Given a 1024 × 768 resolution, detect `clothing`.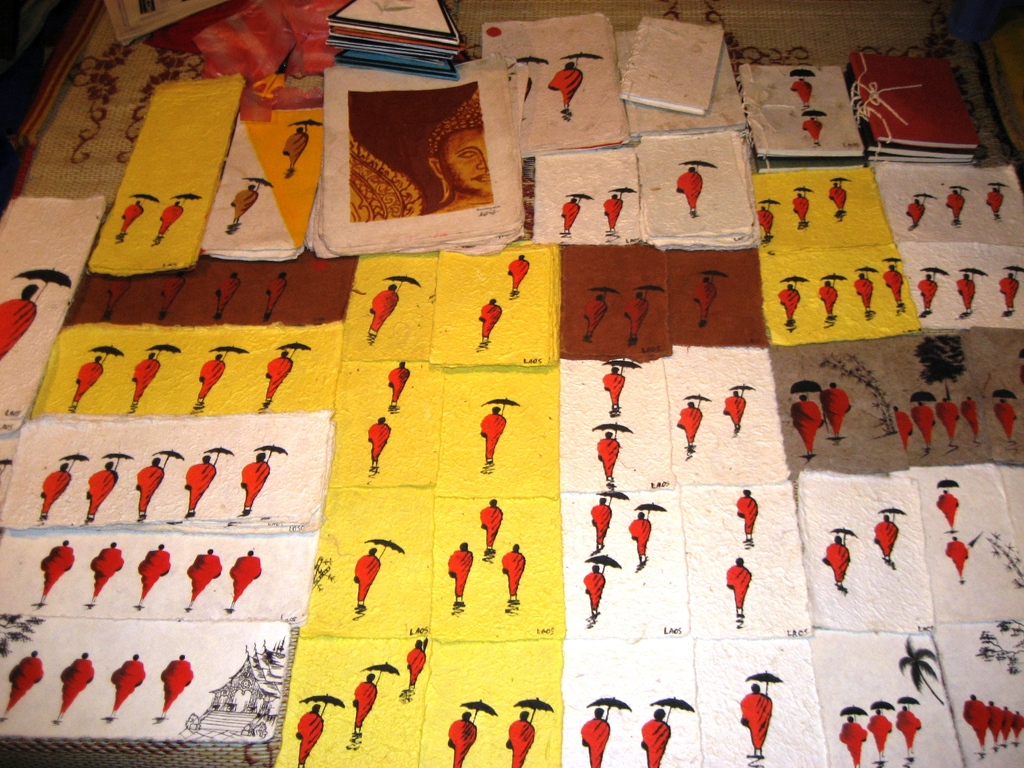
box=[586, 723, 605, 767].
